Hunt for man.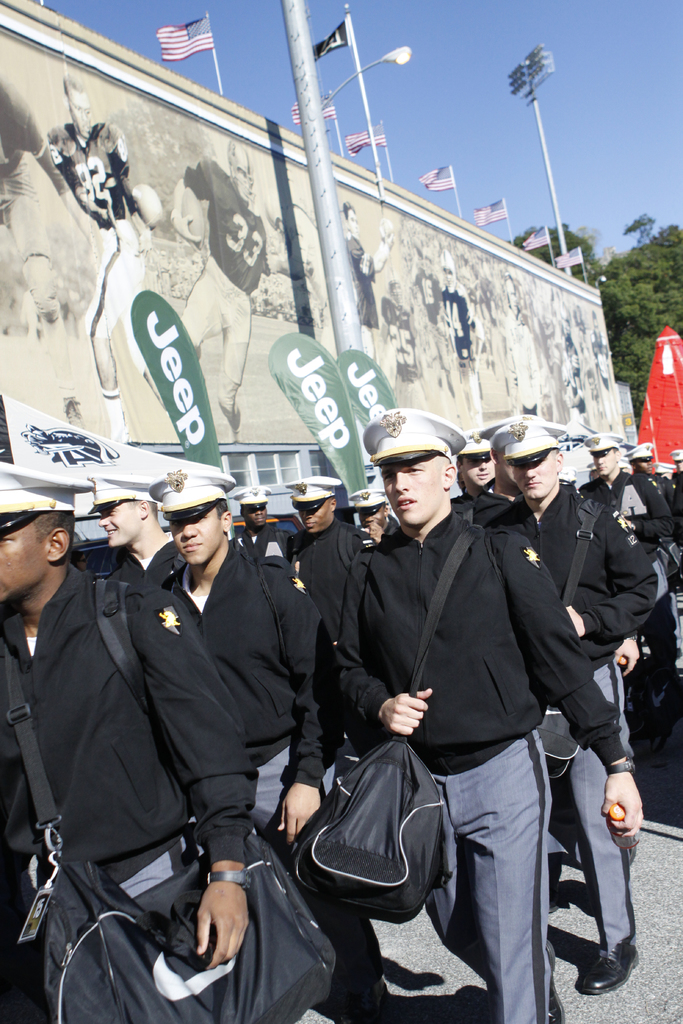
Hunted down at box(262, 190, 329, 365).
